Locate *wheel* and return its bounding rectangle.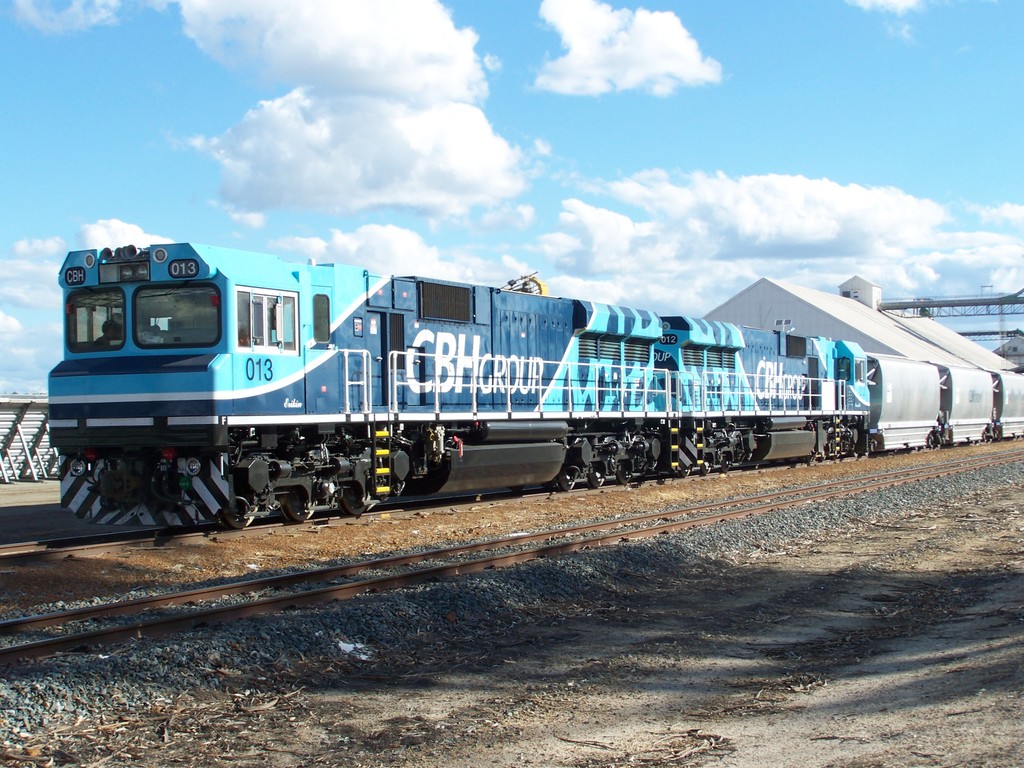
bbox(851, 445, 861, 459).
